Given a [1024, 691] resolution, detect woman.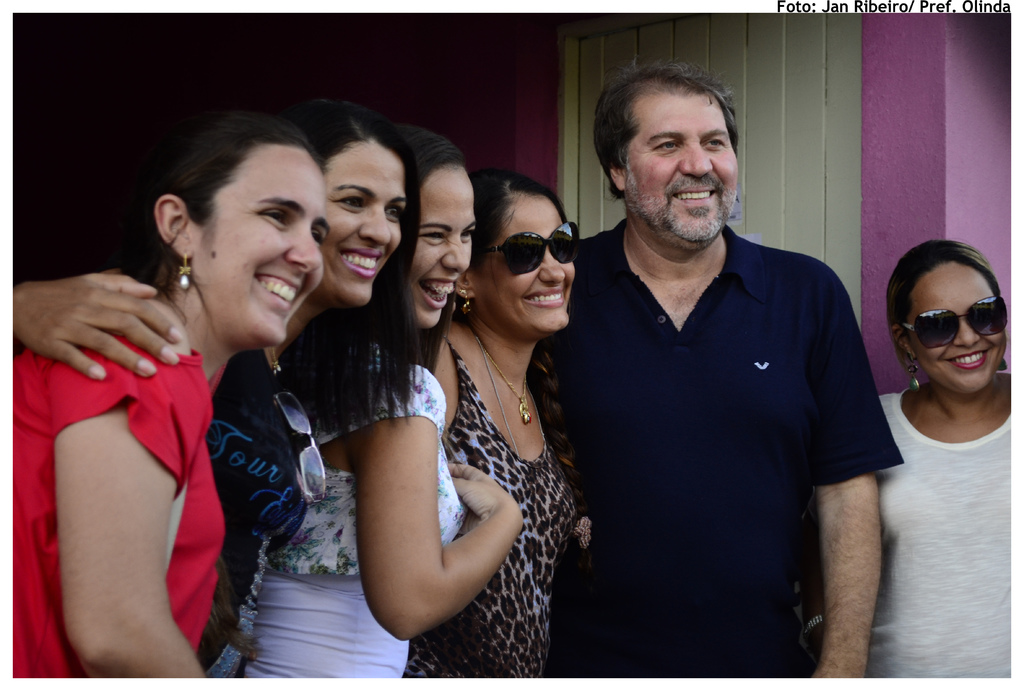
<bbox>863, 239, 1012, 676</bbox>.
